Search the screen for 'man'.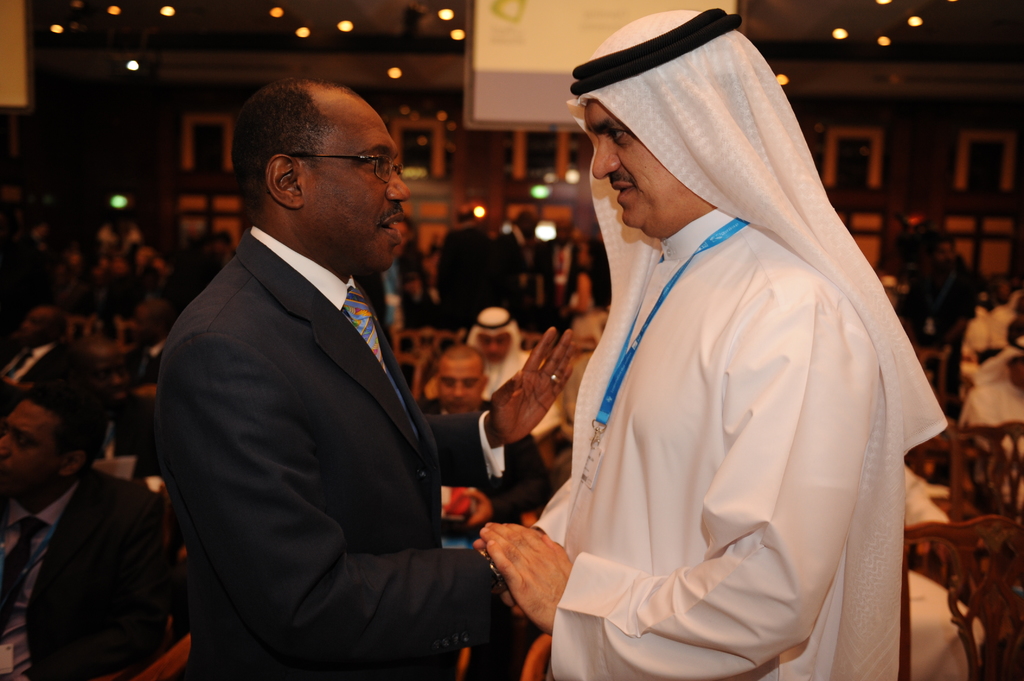
Found at <box>147,75,523,680</box>.
